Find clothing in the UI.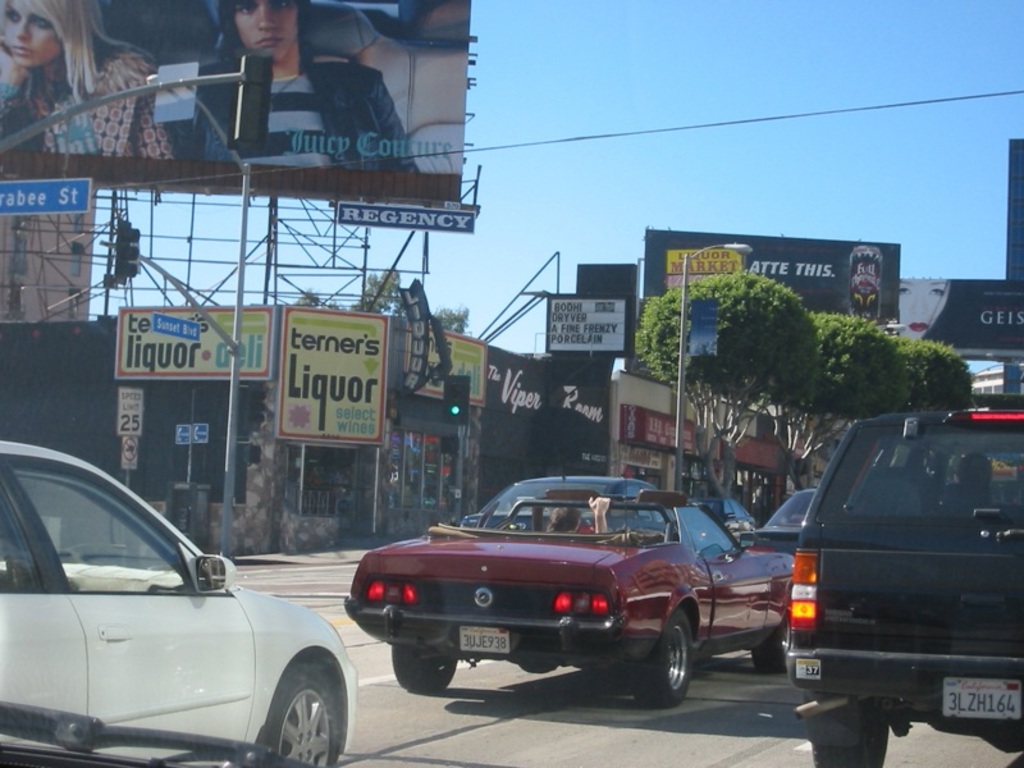
UI element at select_region(1, 41, 174, 157).
